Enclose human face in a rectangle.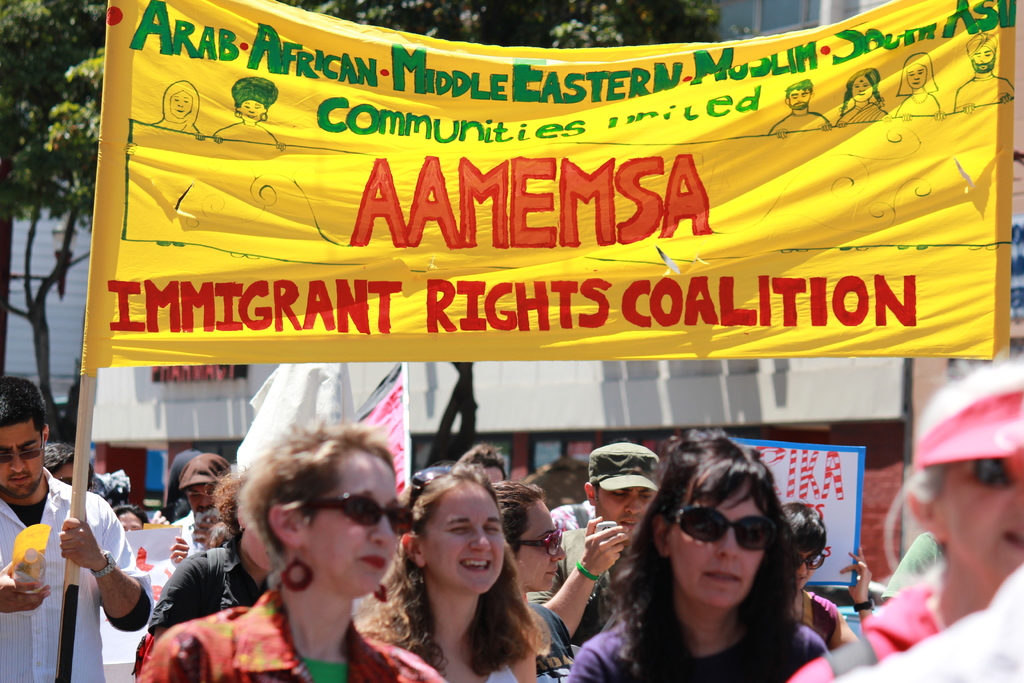
region(300, 445, 415, 593).
